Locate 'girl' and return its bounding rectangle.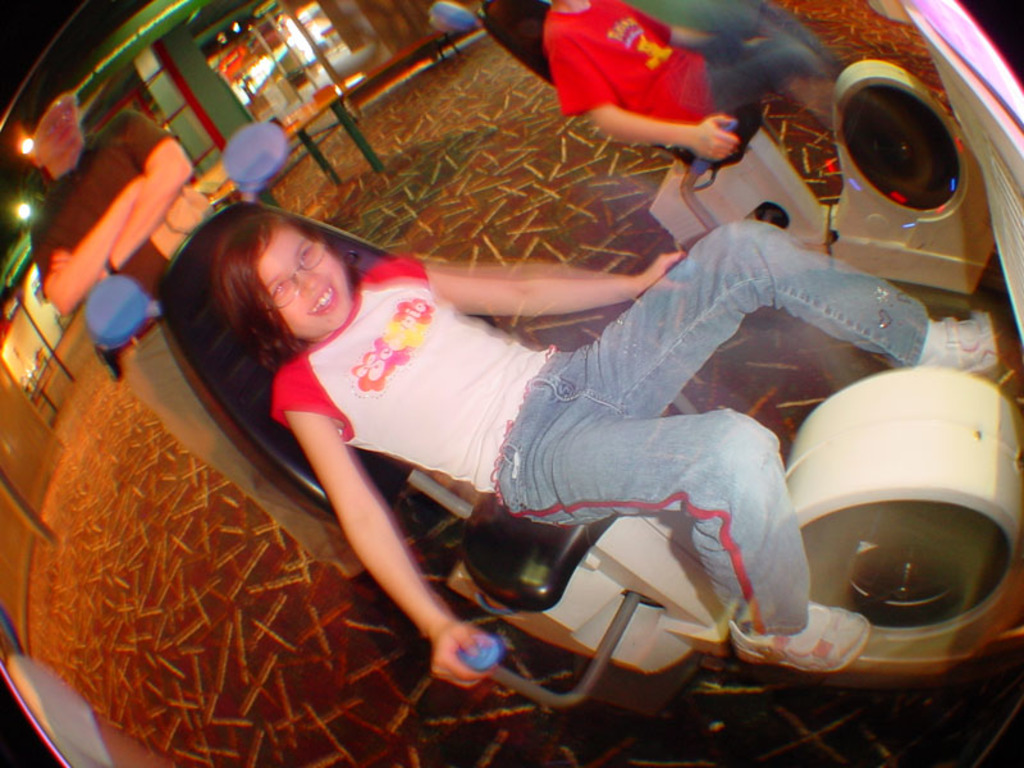
[x1=209, y1=209, x2=1023, y2=690].
